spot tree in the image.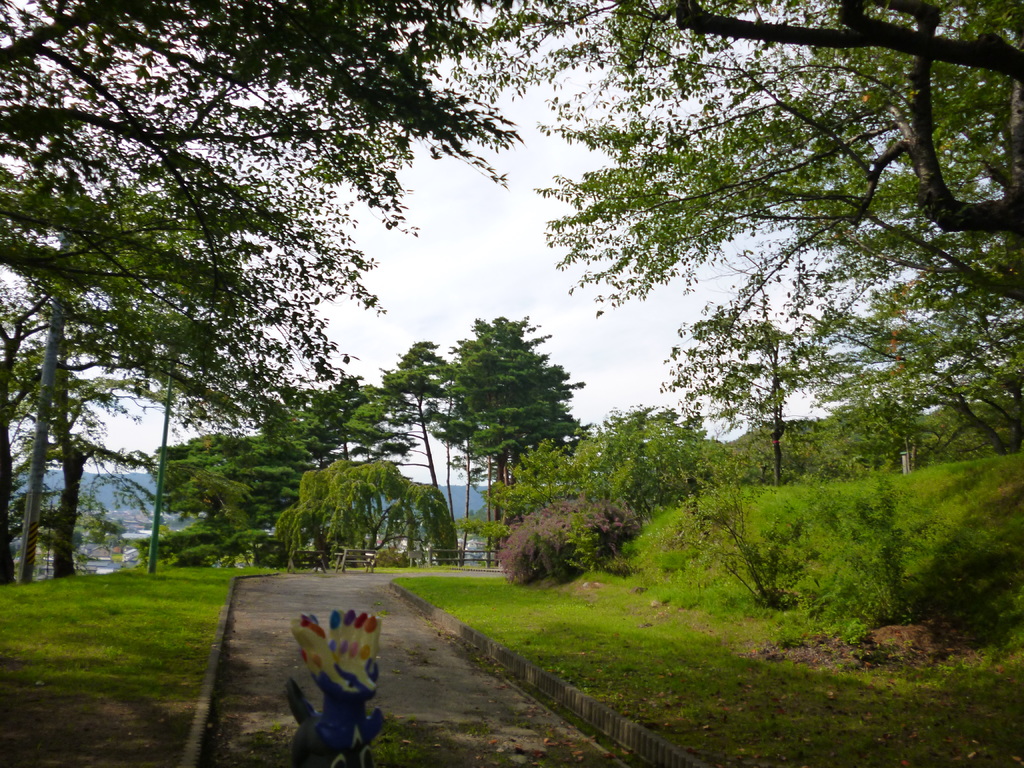
tree found at {"left": 0, "top": 0, "right": 546, "bottom": 583}.
